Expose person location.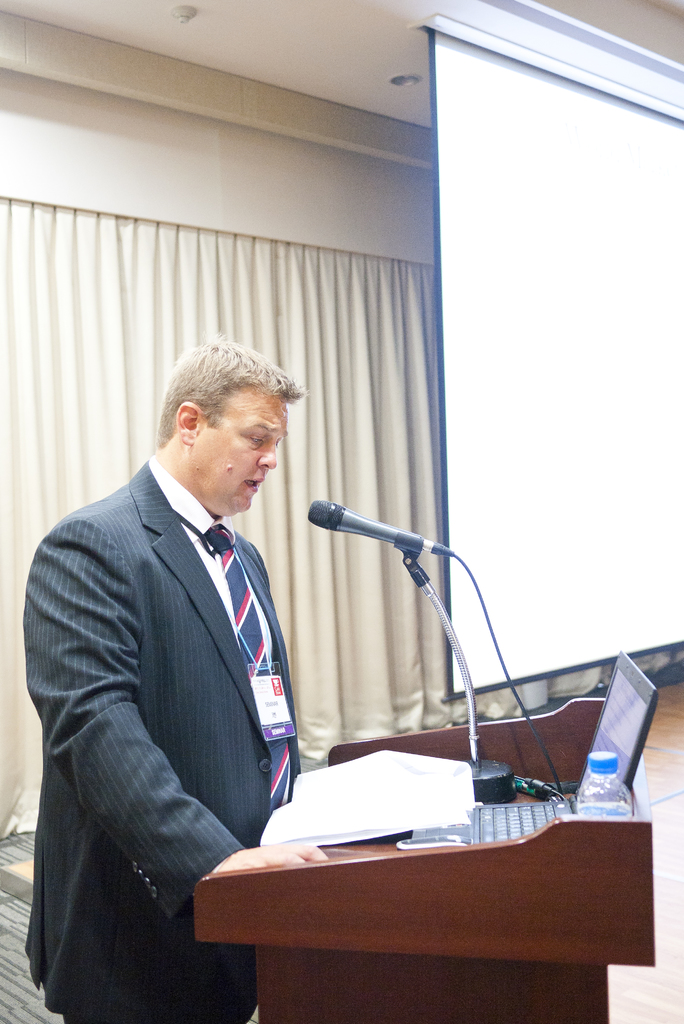
Exposed at {"x1": 27, "y1": 339, "x2": 298, "y2": 1023}.
